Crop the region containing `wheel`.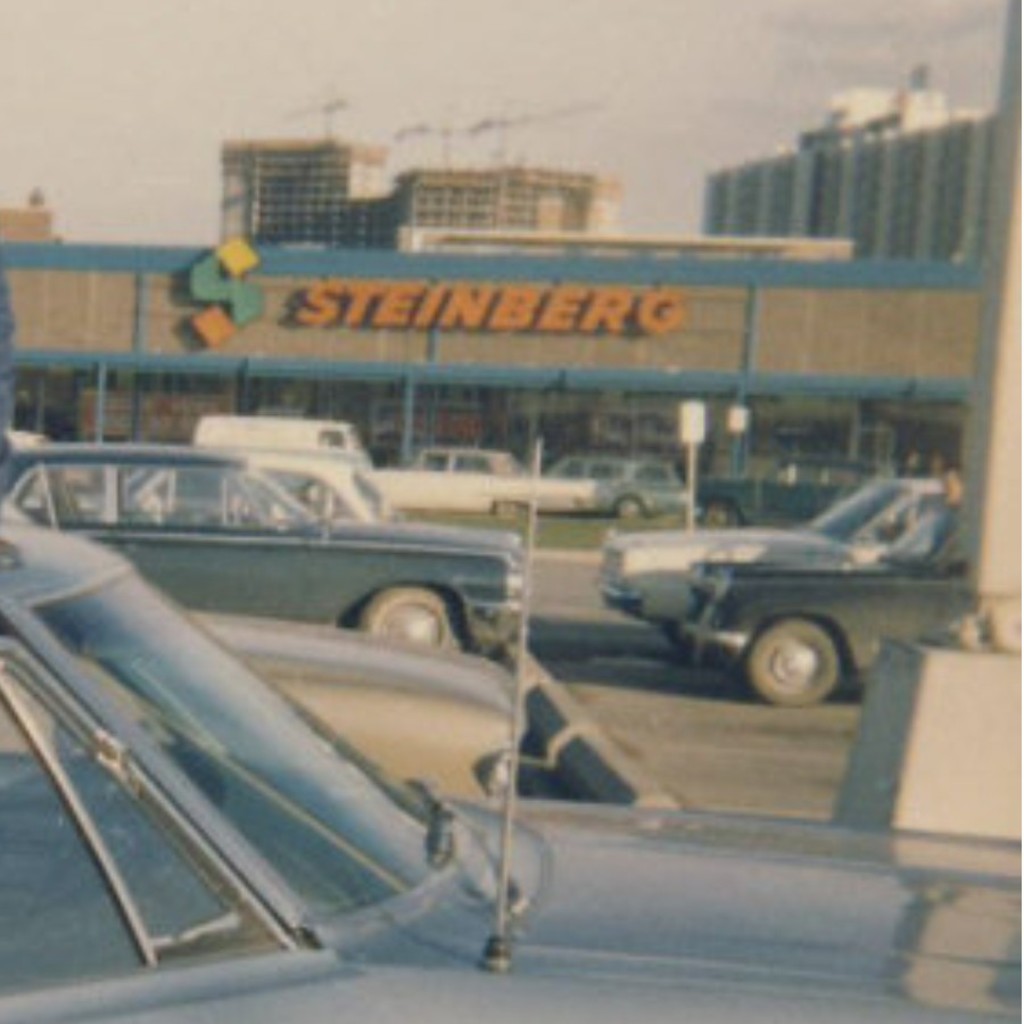
Crop region: (616, 497, 646, 522).
